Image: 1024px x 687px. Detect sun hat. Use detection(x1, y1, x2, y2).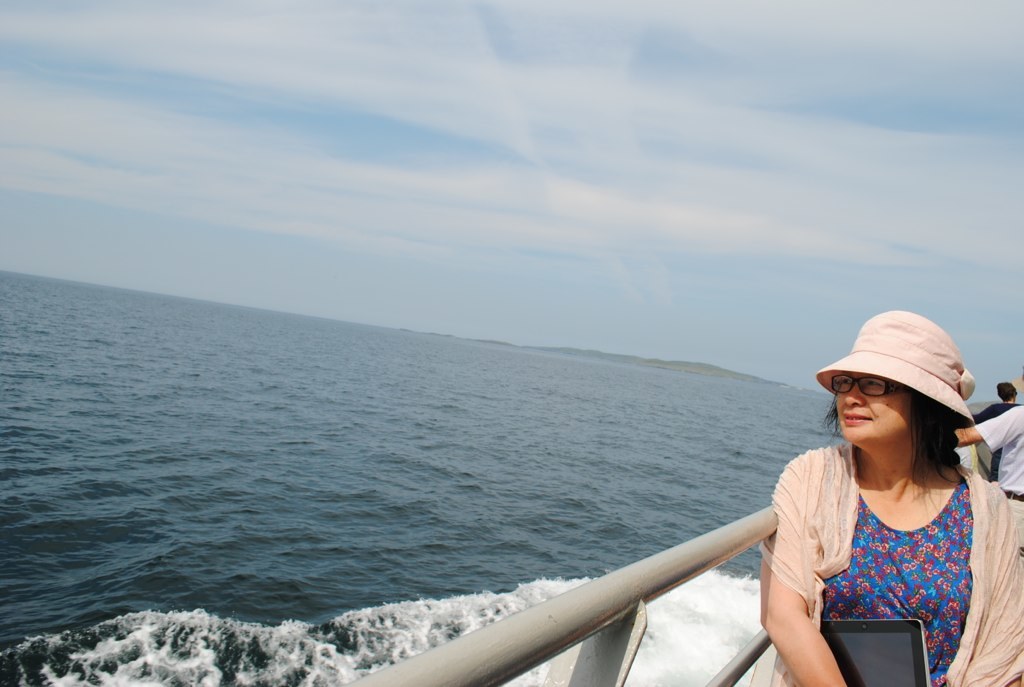
detection(813, 313, 978, 438).
